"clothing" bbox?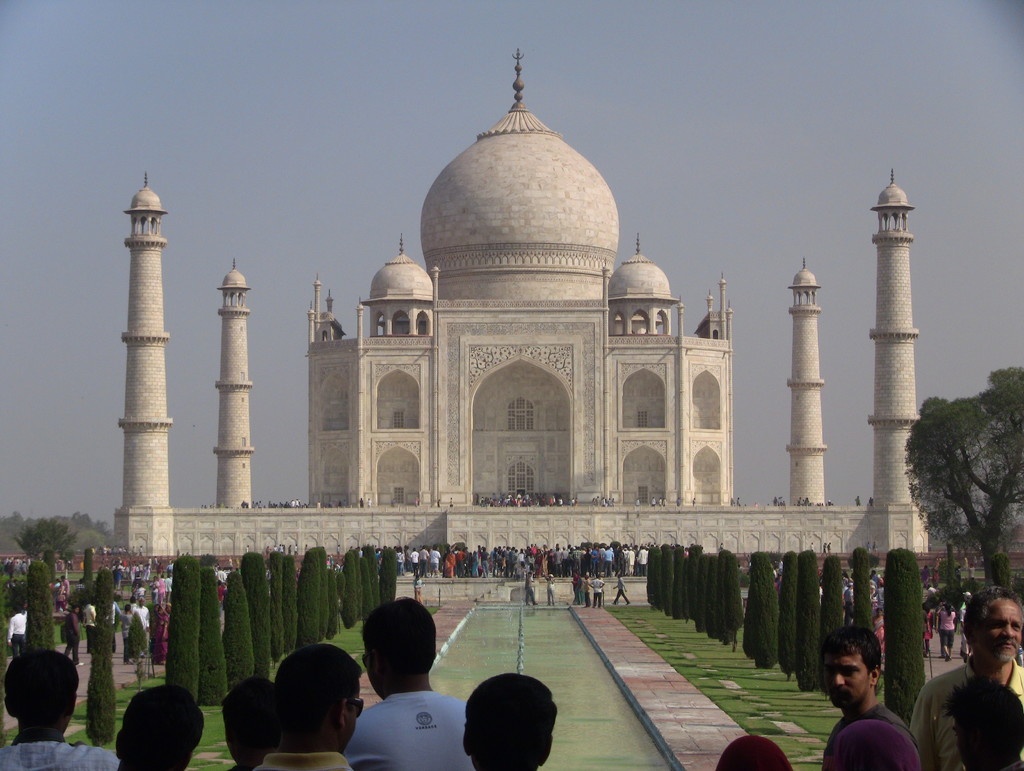
{"left": 77, "top": 582, "right": 82, "bottom": 592}
